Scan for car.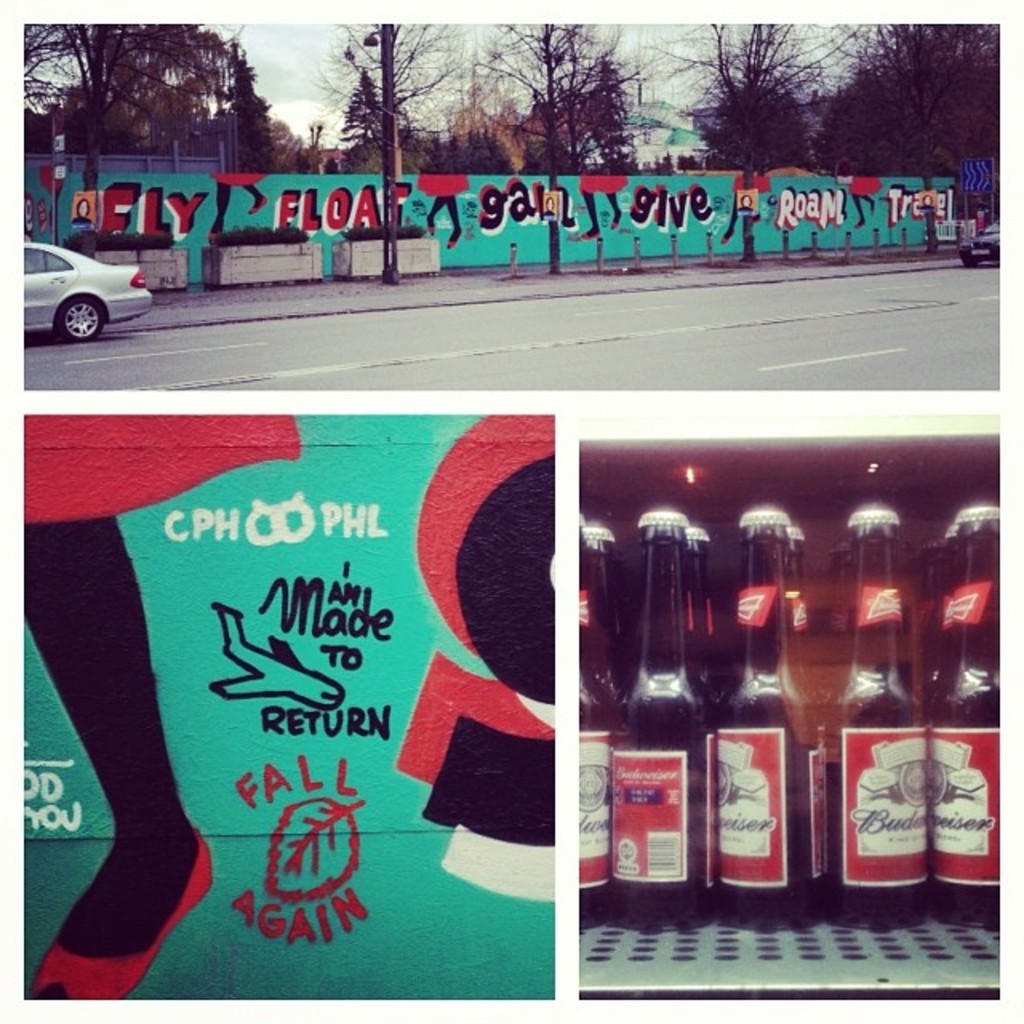
Scan result: bbox(963, 214, 998, 272).
